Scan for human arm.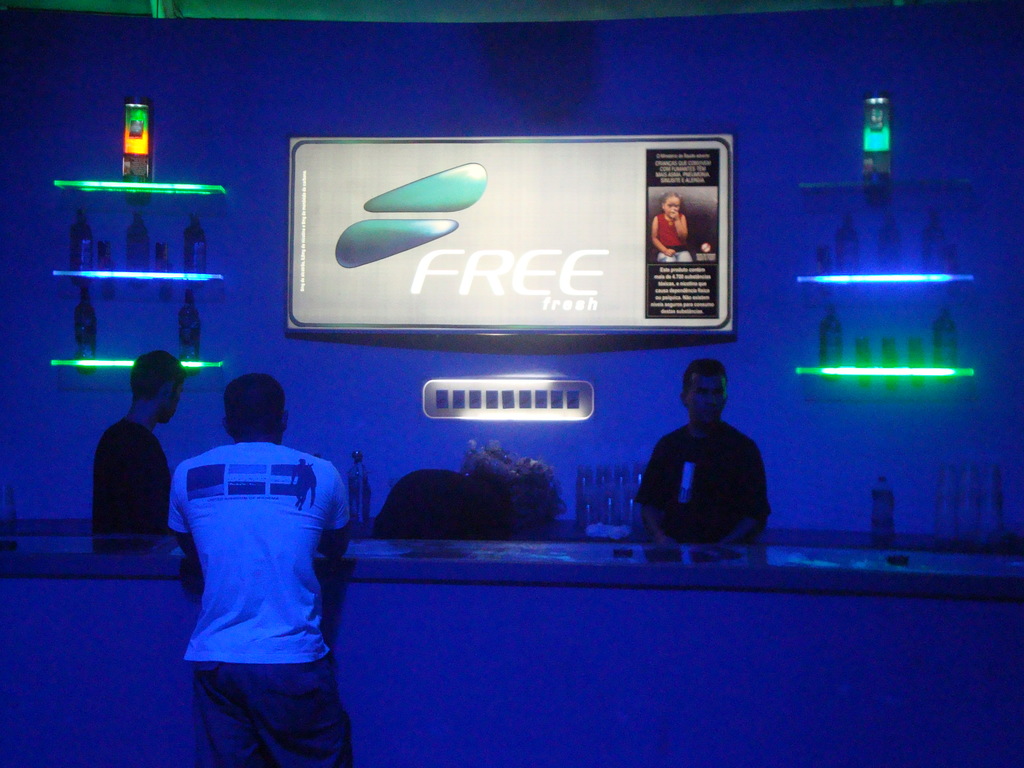
Scan result: BBox(161, 461, 211, 598).
